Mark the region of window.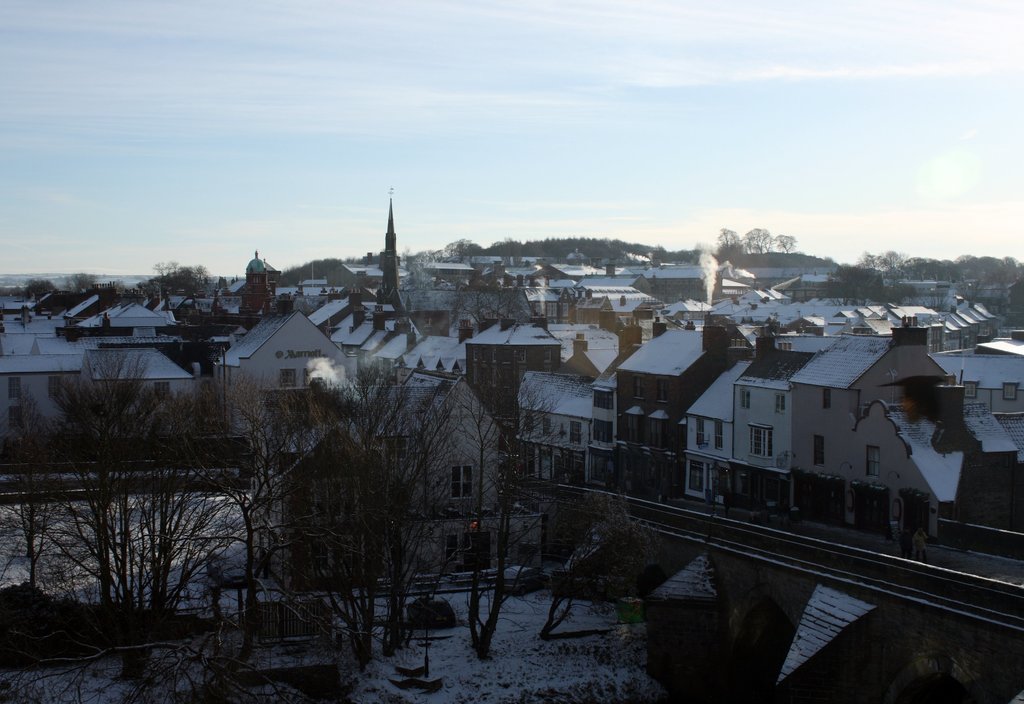
Region: {"left": 593, "top": 455, "right": 609, "bottom": 486}.
